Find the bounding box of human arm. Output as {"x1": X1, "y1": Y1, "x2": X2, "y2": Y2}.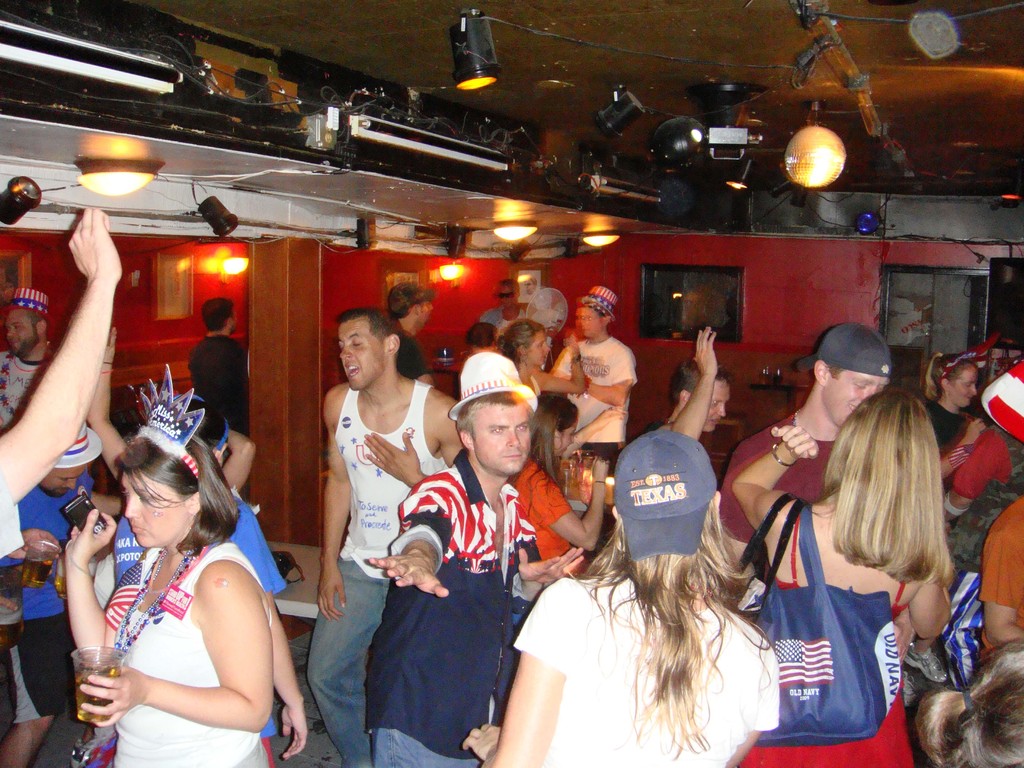
{"x1": 671, "y1": 326, "x2": 718, "y2": 440}.
